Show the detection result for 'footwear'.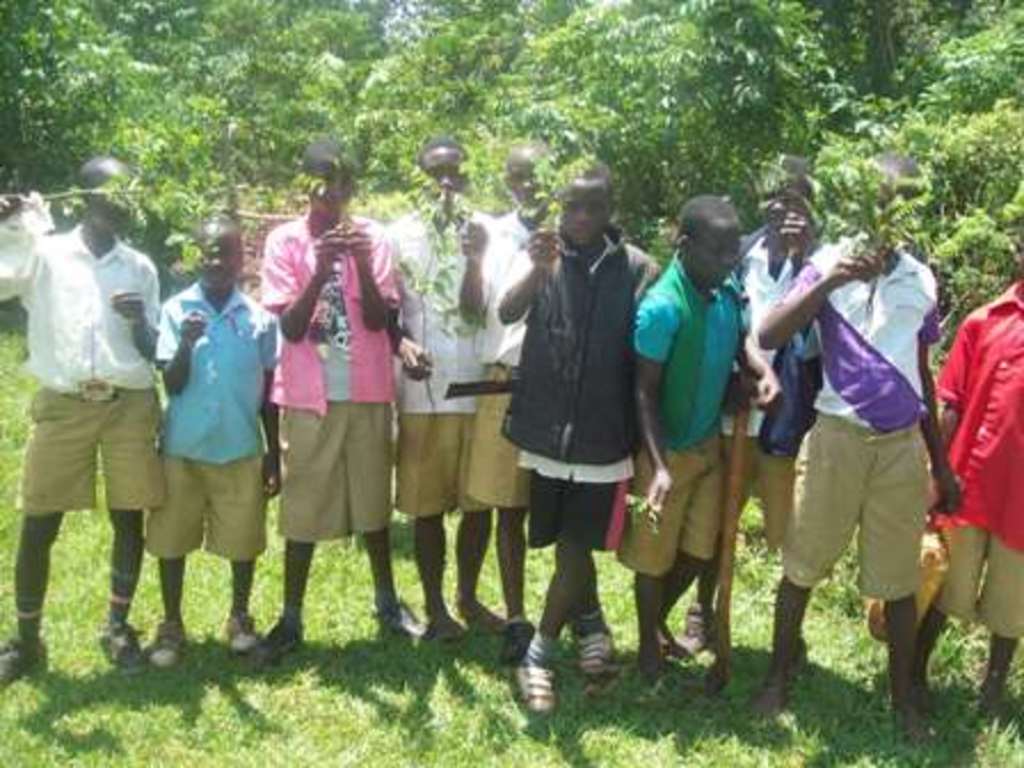
[x1=153, y1=615, x2=190, y2=670].
